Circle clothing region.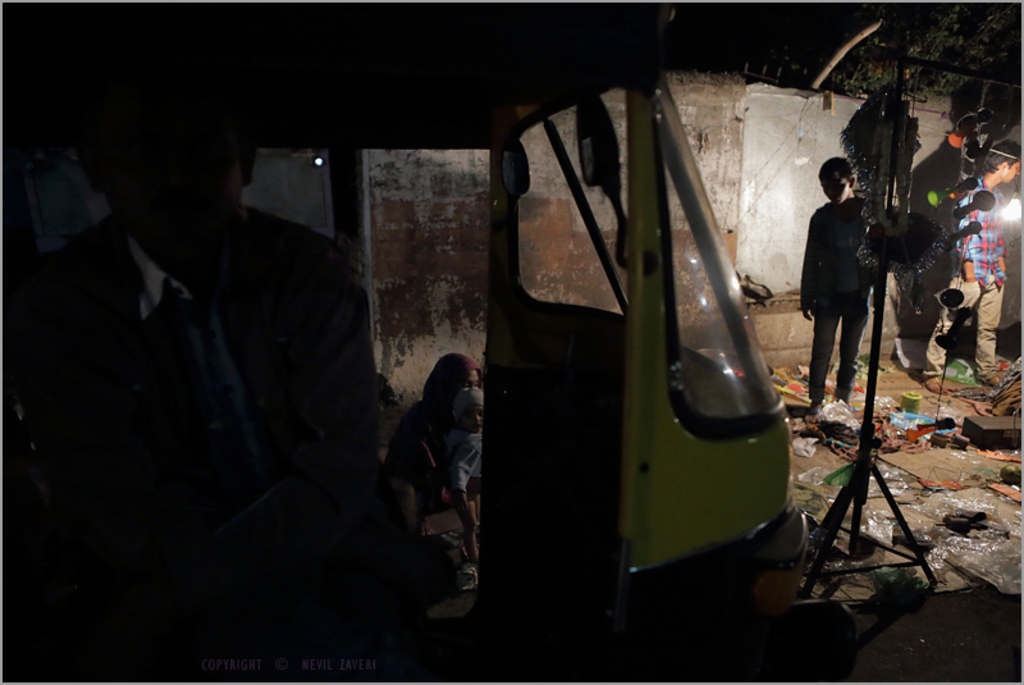
Region: <box>927,286,1000,375</box>.
